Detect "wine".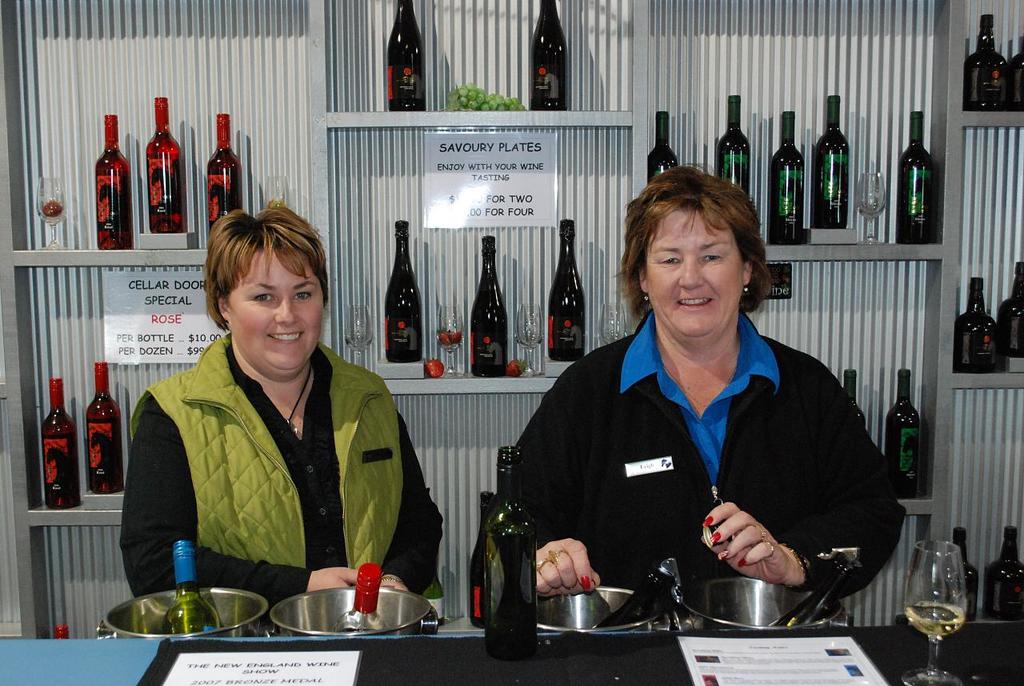
Detected at box(383, 215, 428, 365).
